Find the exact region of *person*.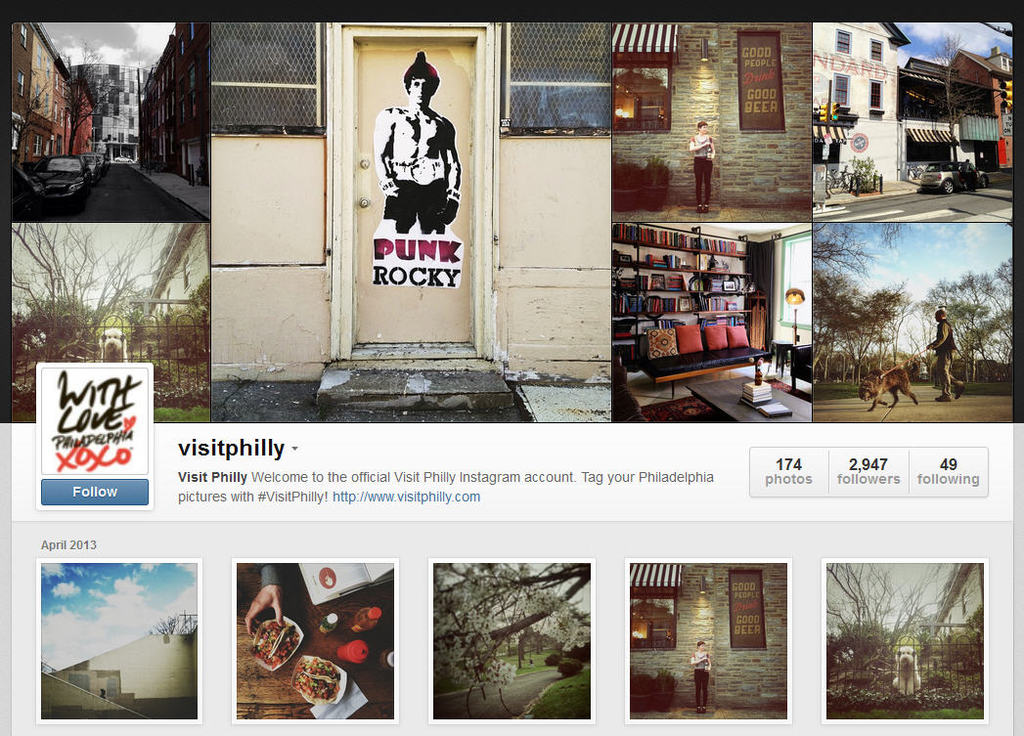
Exact region: (left=689, top=119, right=715, bottom=217).
